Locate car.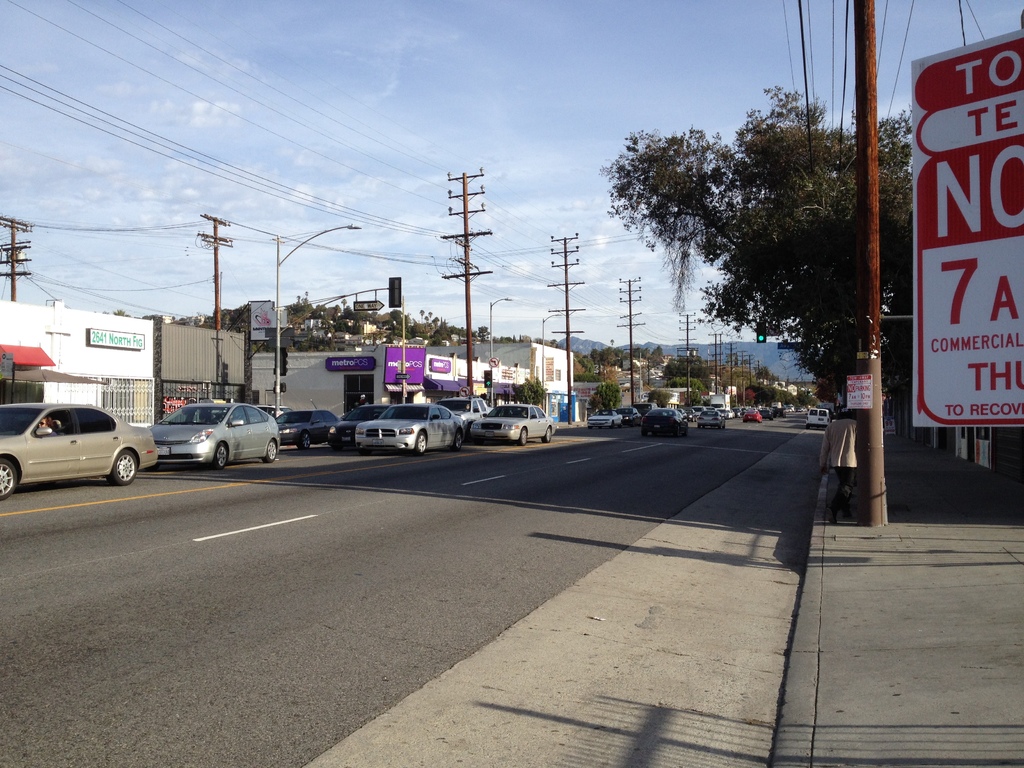
Bounding box: [x1=590, y1=409, x2=620, y2=425].
